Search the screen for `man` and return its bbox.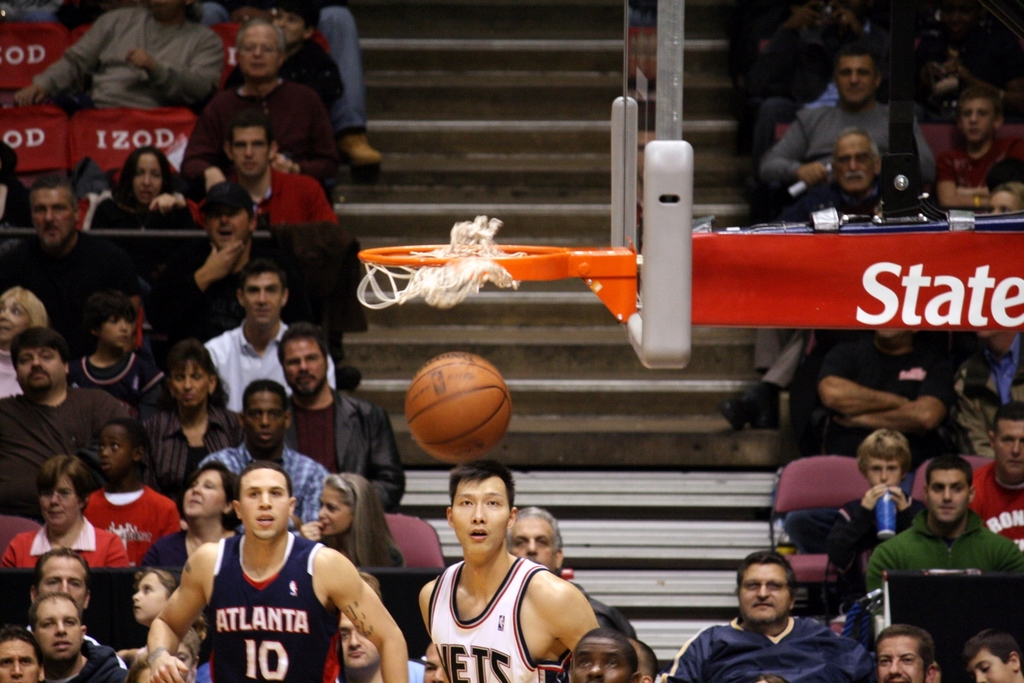
Found: <bbox>864, 620, 931, 682</bbox>.
